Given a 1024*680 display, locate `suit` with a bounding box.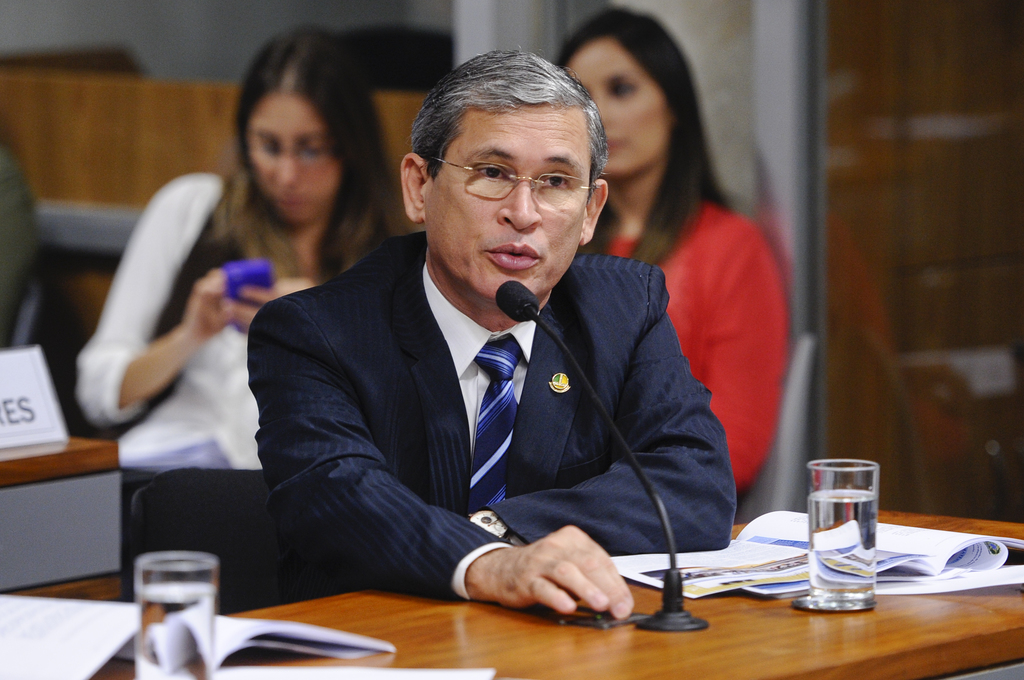
Located: 232, 193, 749, 619.
